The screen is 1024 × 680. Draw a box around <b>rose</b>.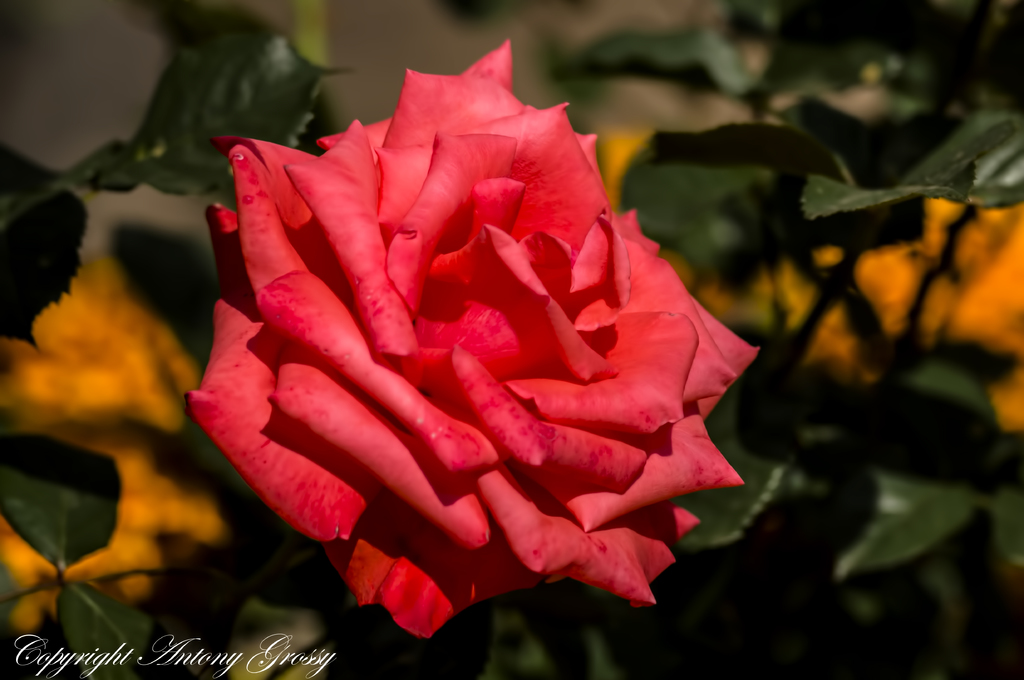
region(182, 36, 760, 645).
